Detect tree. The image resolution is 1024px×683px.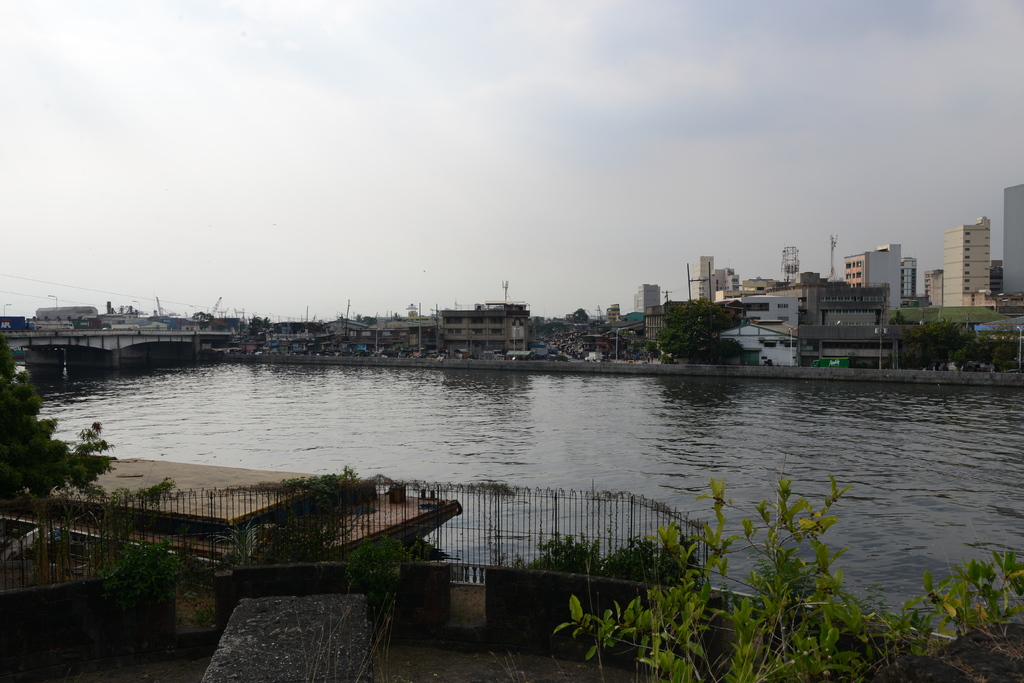
box=[0, 334, 20, 390].
